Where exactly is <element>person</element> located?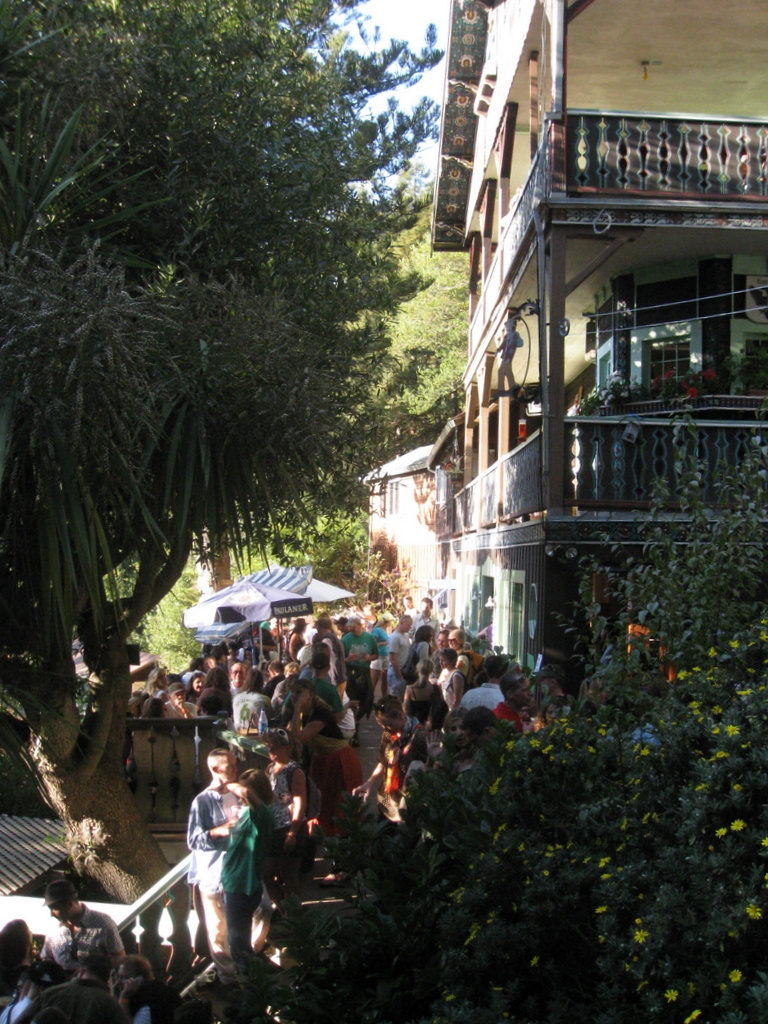
Its bounding box is BBox(188, 745, 238, 985).
